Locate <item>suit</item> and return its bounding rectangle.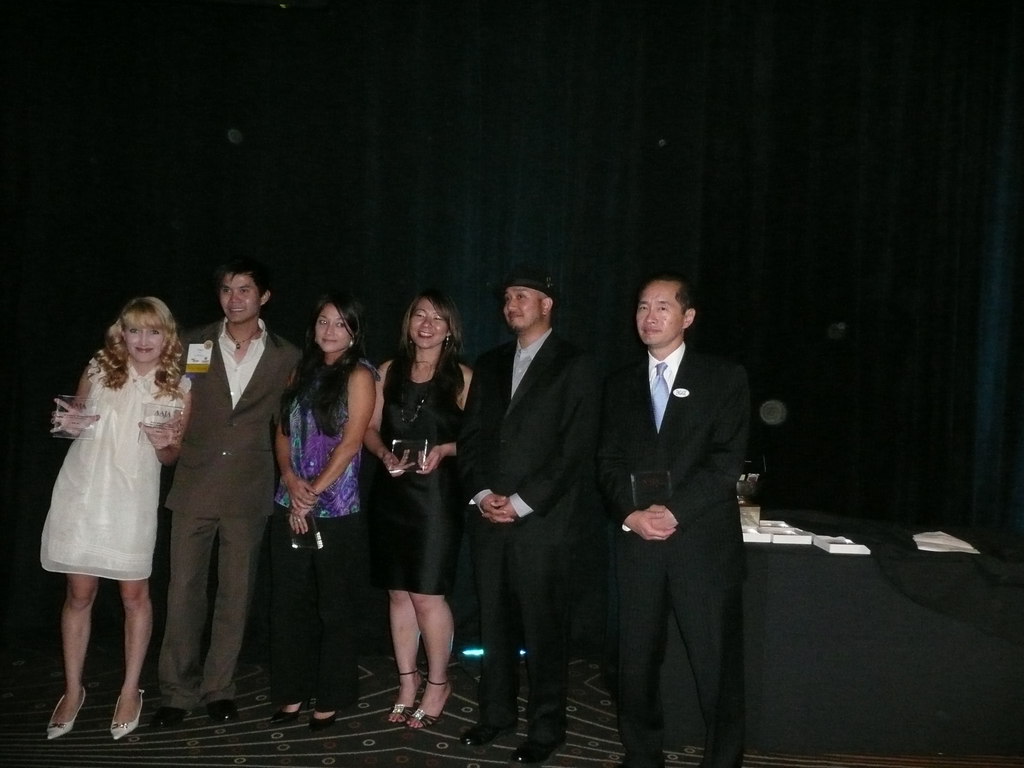
box=[589, 336, 748, 767].
